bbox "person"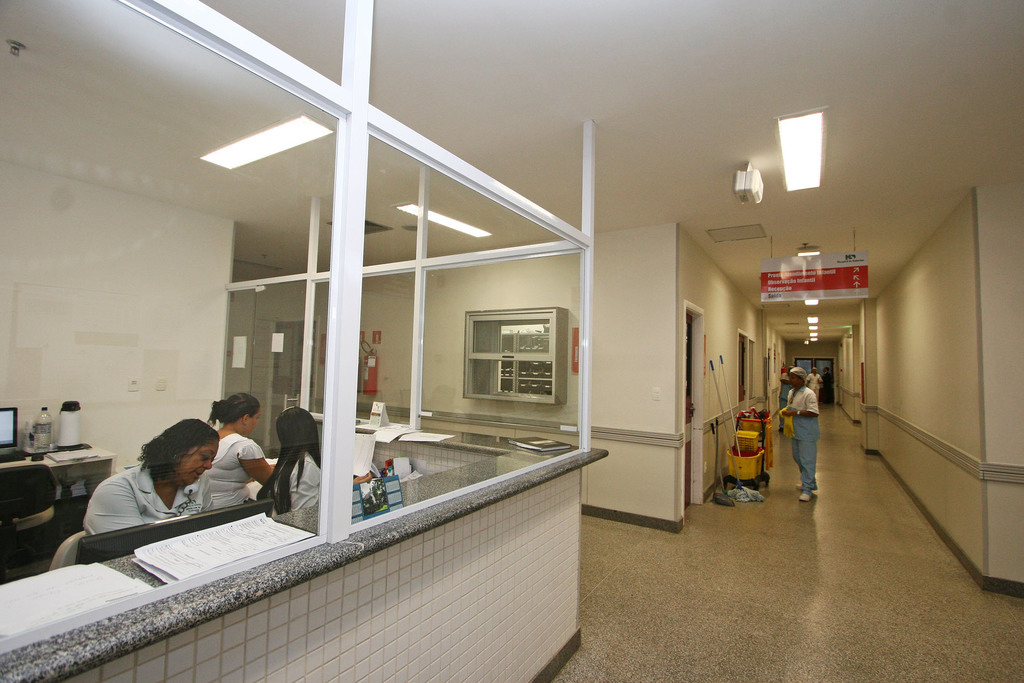
bbox=[255, 402, 323, 514]
